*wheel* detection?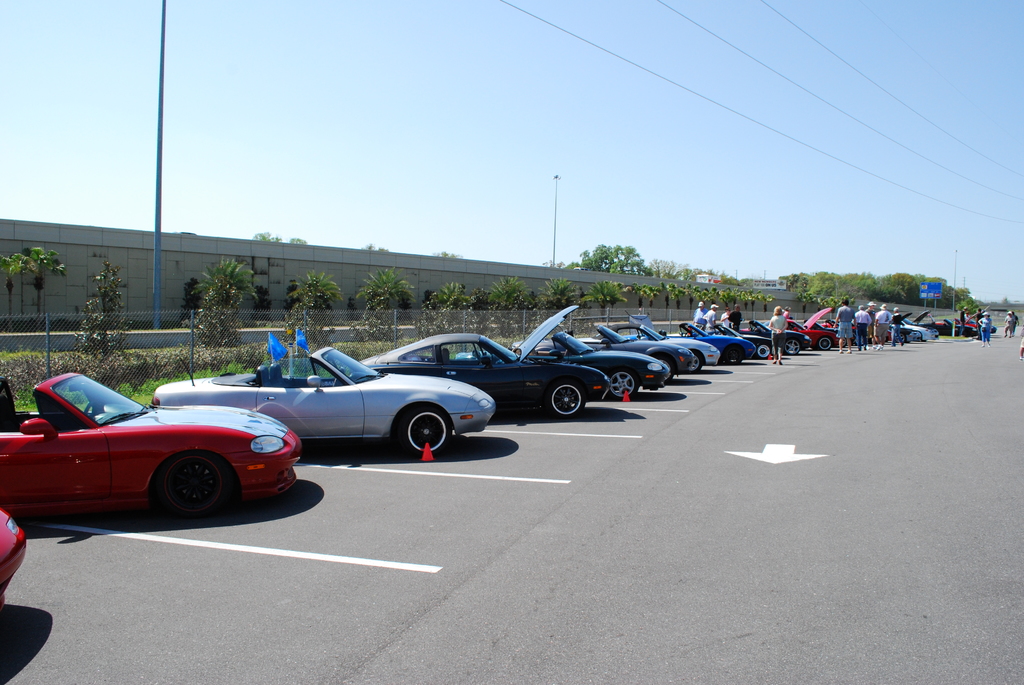
{"x1": 547, "y1": 379, "x2": 588, "y2": 418}
